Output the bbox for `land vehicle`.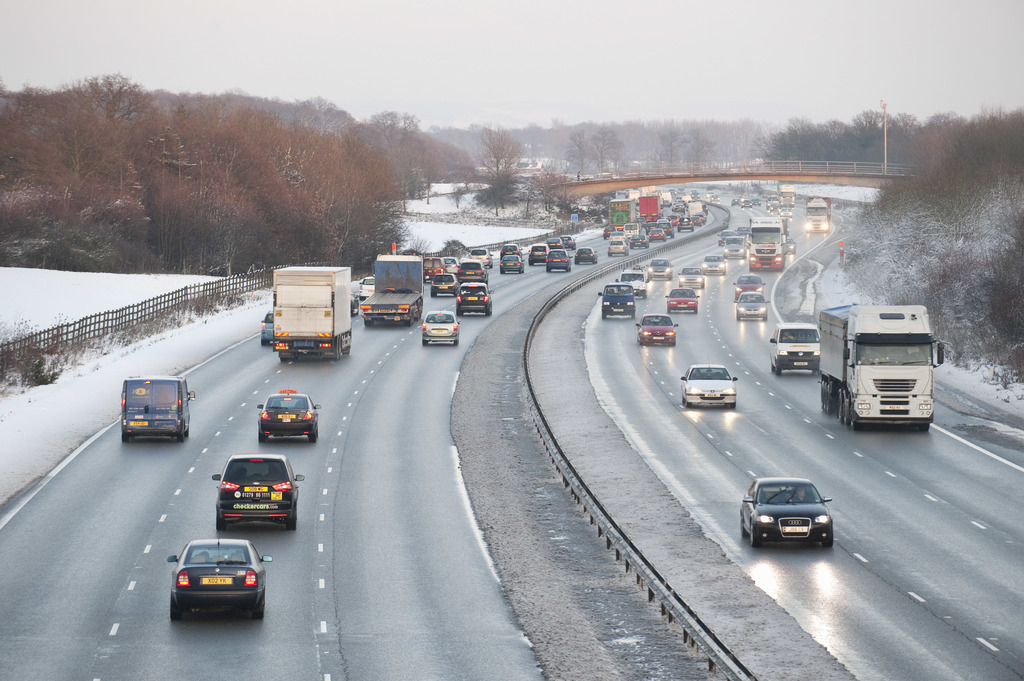
<box>256,384,323,445</box>.
